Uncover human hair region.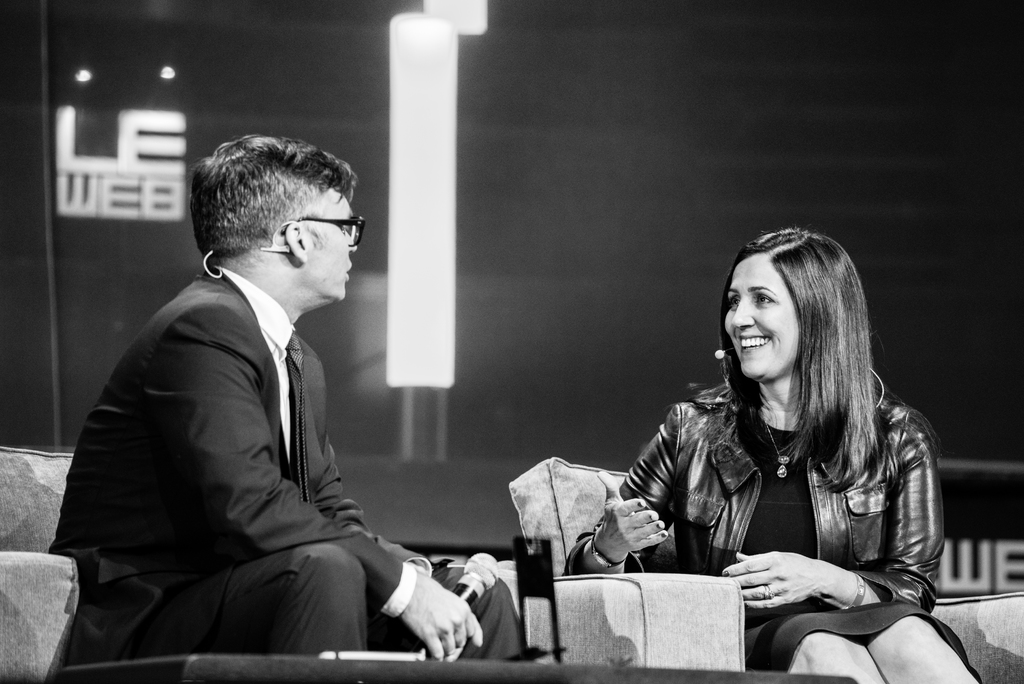
Uncovered: x1=172, y1=136, x2=338, y2=285.
